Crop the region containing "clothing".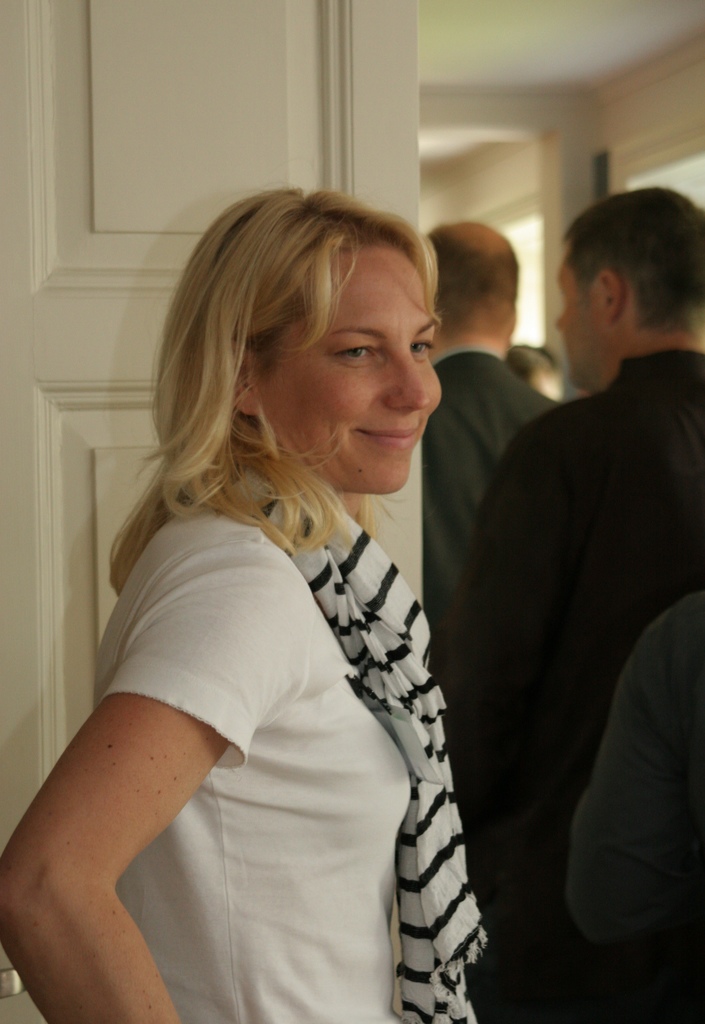
Crop region: pyautogui.locateOnScreen(31, 436, 490, 1002).
